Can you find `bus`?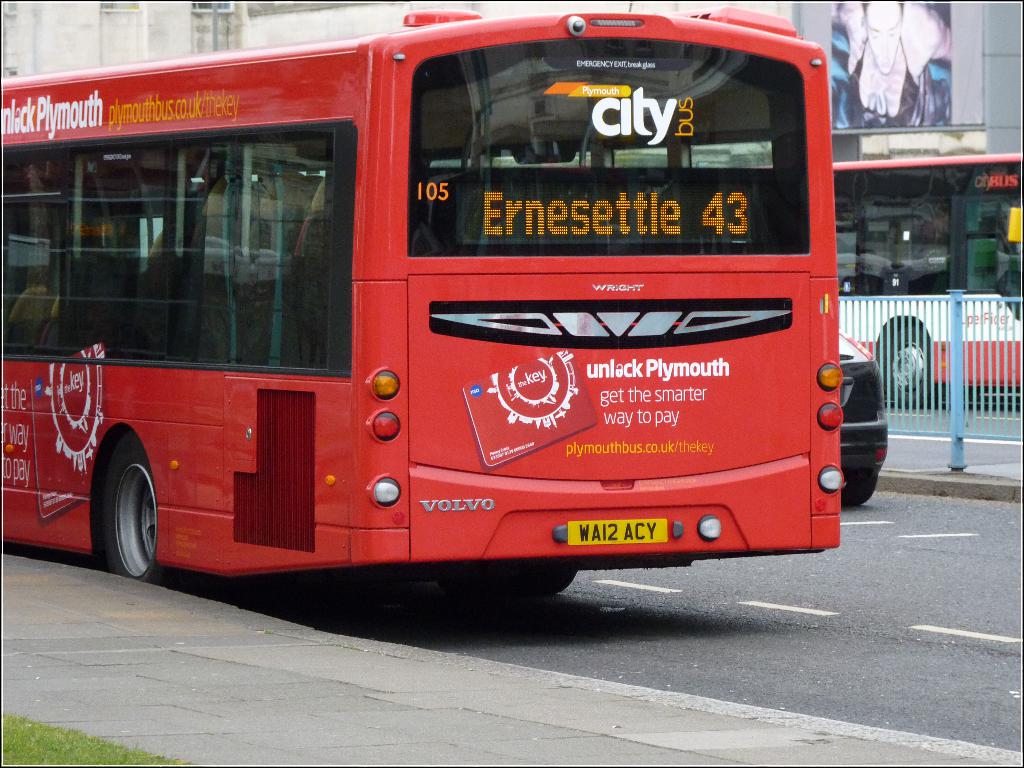
Yes, bounding box: x1=0, y1=4, x2=842, y2=591.
